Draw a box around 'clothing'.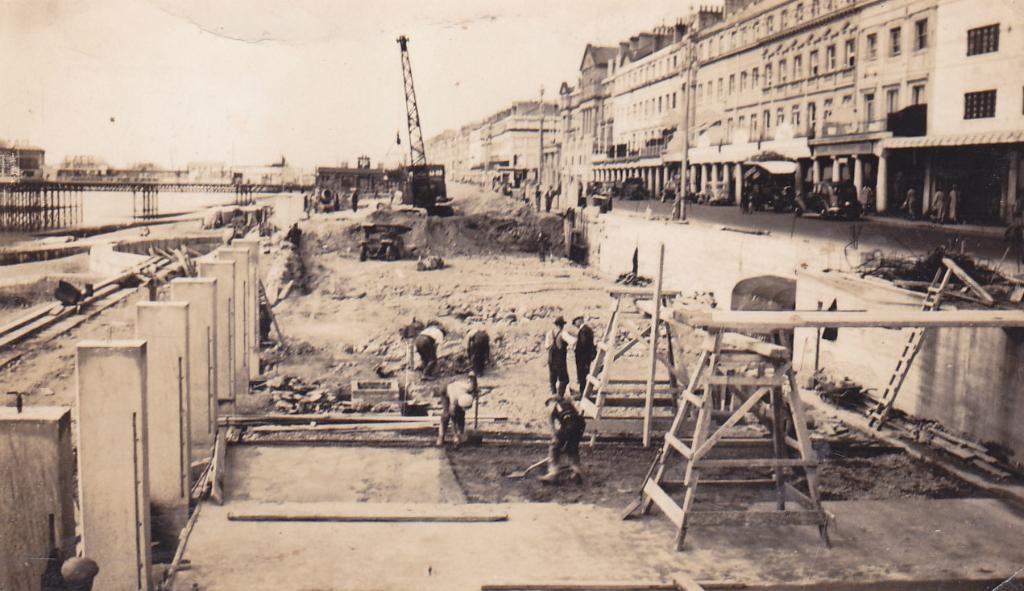
box=[934, 190, 950, 223].
